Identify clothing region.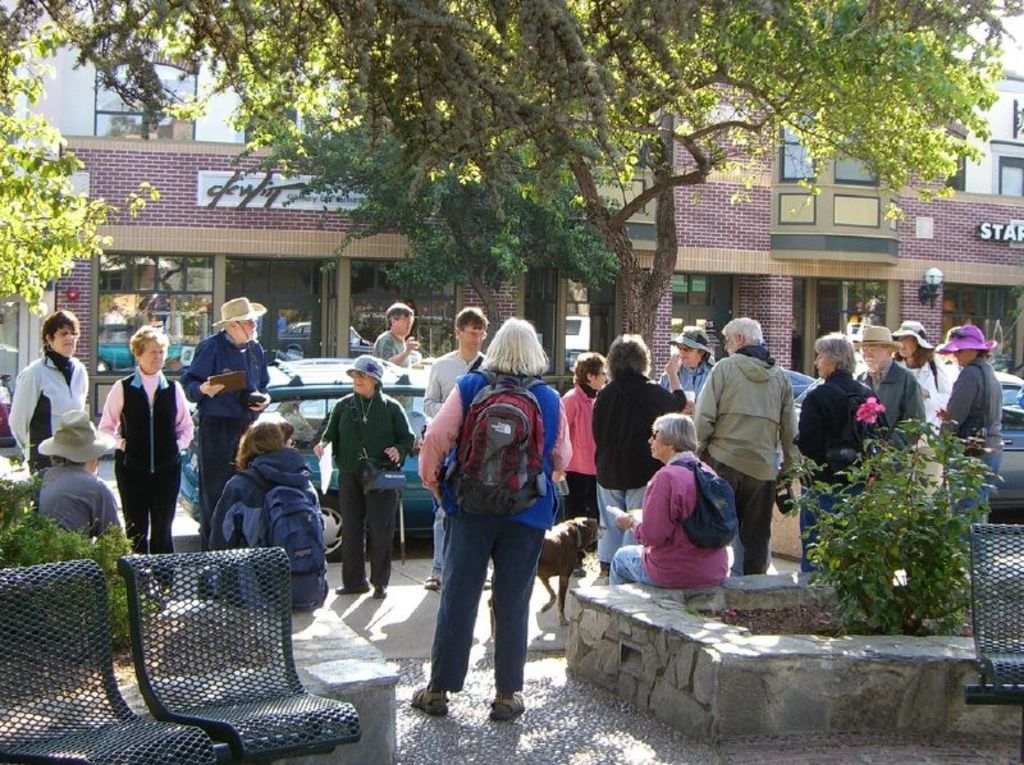
Region: bbox(613, 453, 732, 581).
